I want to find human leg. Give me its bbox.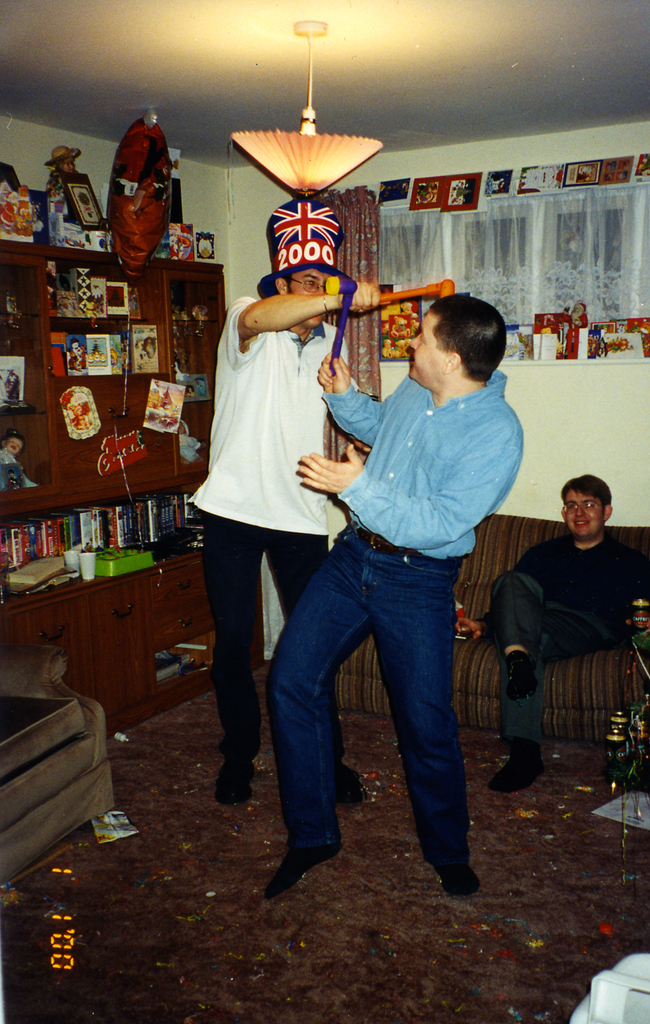
<bbox>361, 554, 476, 895</bbox>.
